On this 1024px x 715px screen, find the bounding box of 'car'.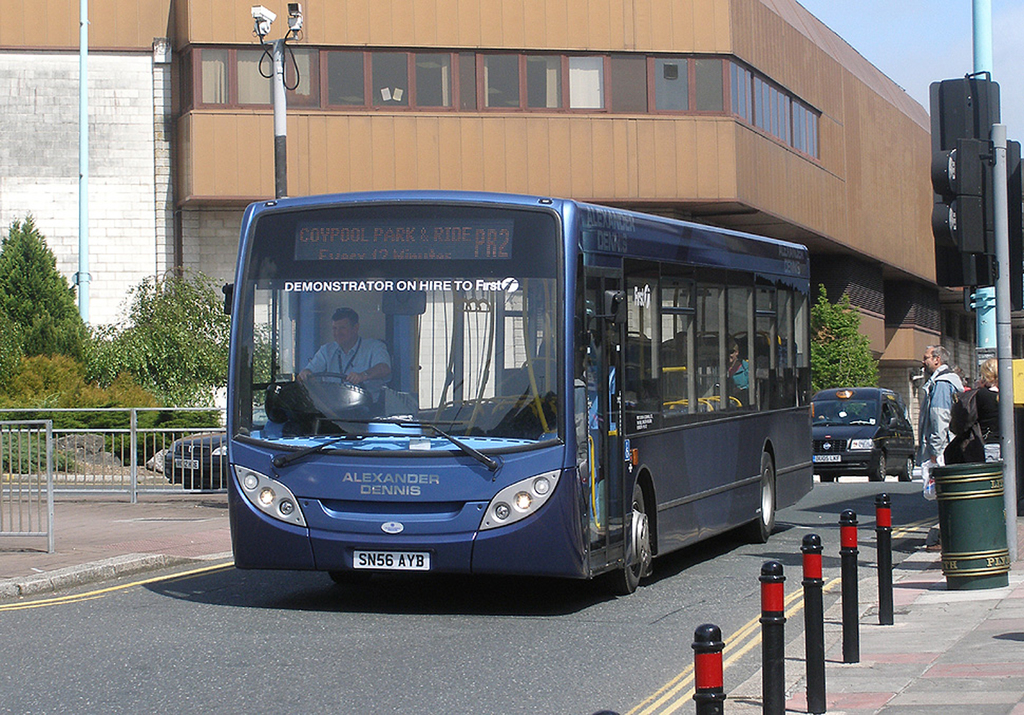
Bounding box: 805:386:929:499.
